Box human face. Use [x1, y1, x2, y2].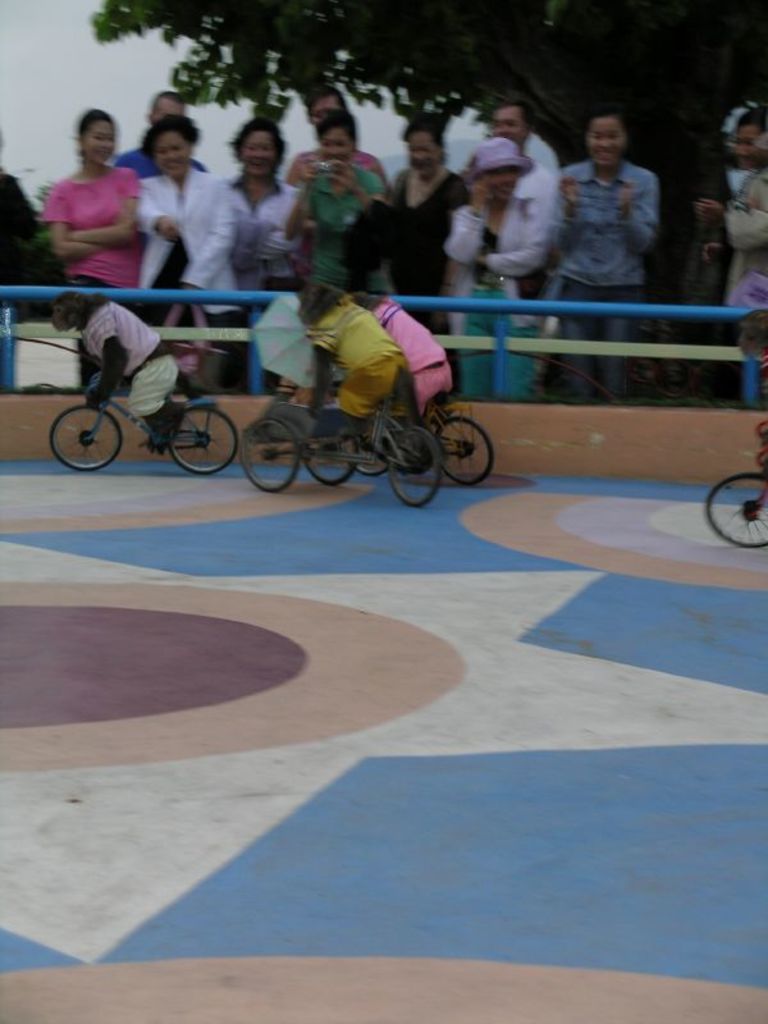
[84, 122, 115, 166].
